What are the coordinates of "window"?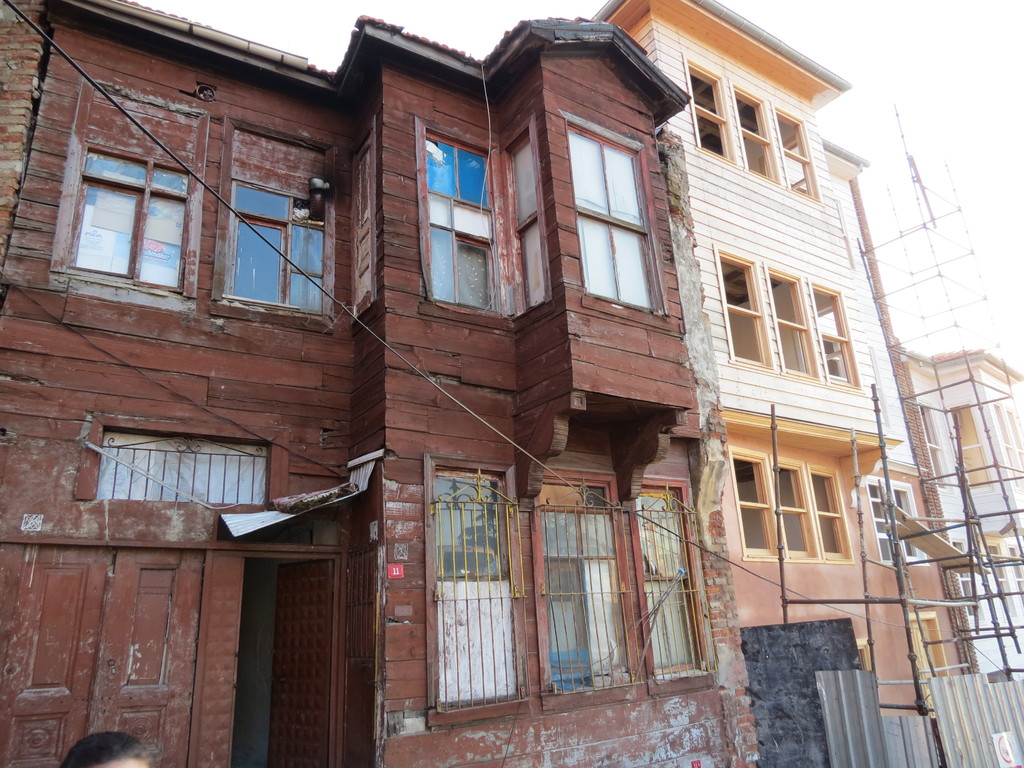
locate(422, 124, 506, 312).
